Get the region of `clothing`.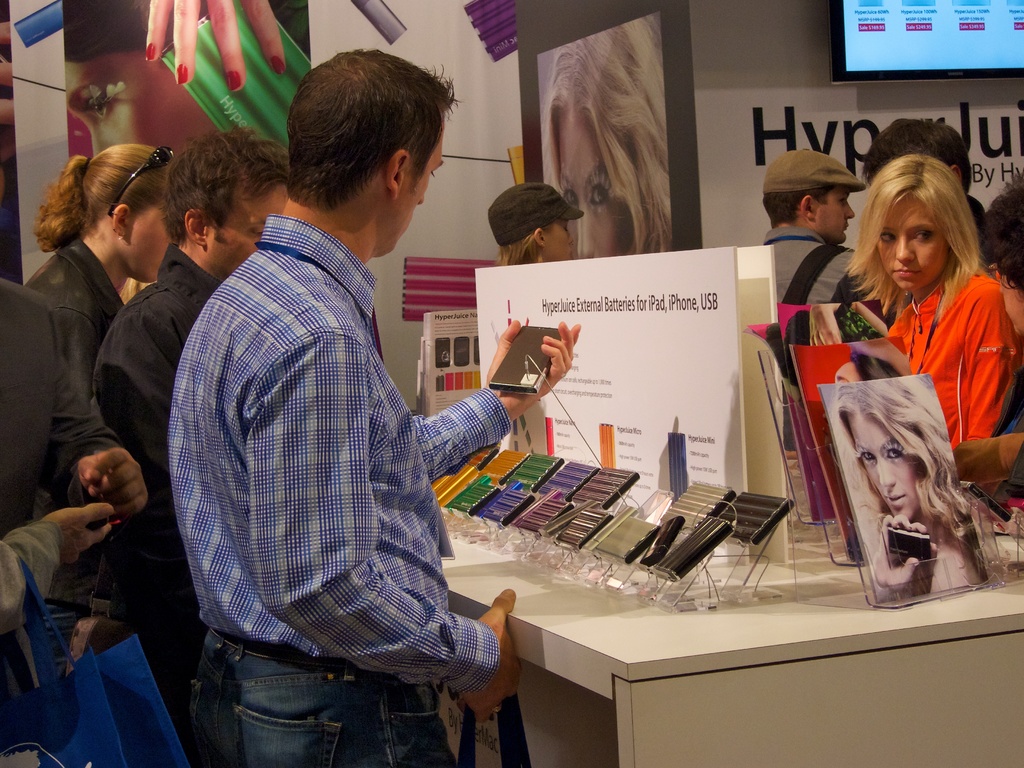
BBox(177, 154, 499, 760).
